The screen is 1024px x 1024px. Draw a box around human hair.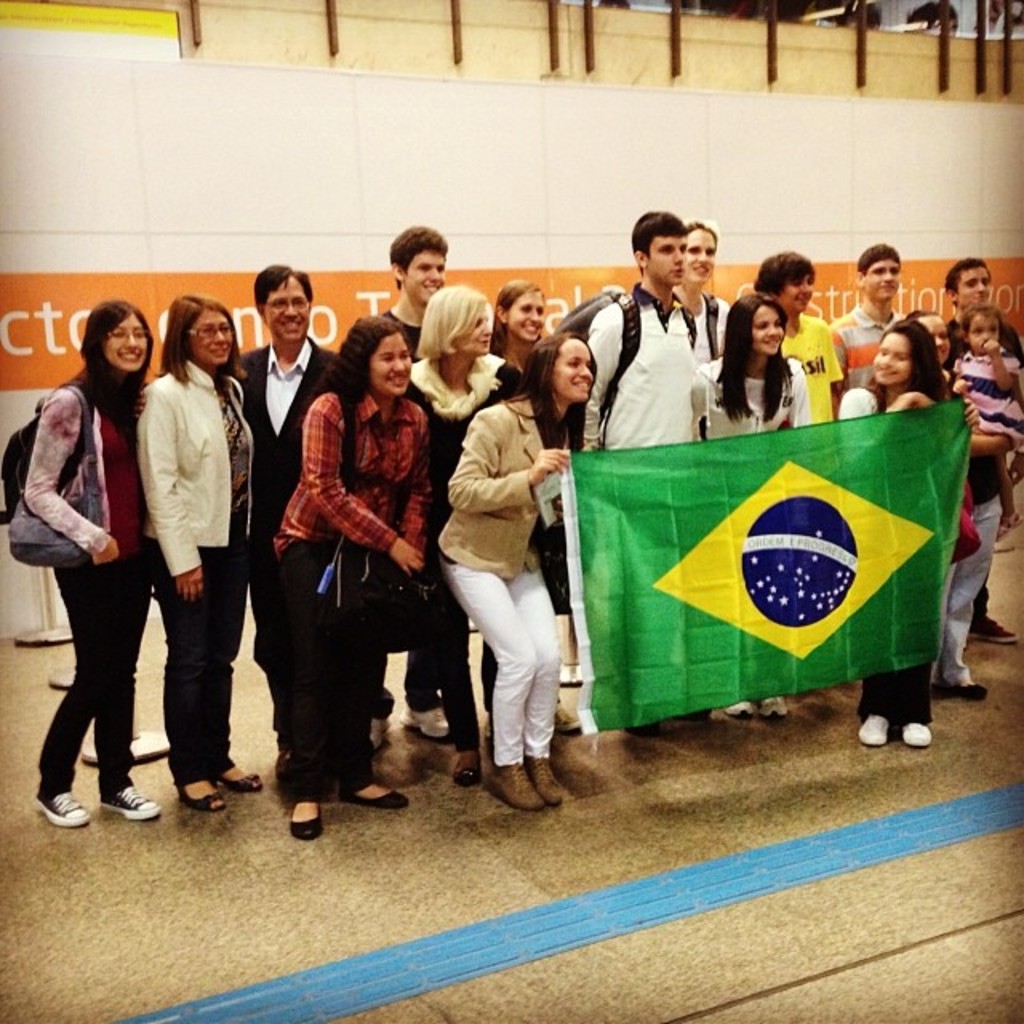
left=155, top=296, right=248, bottom=382.
